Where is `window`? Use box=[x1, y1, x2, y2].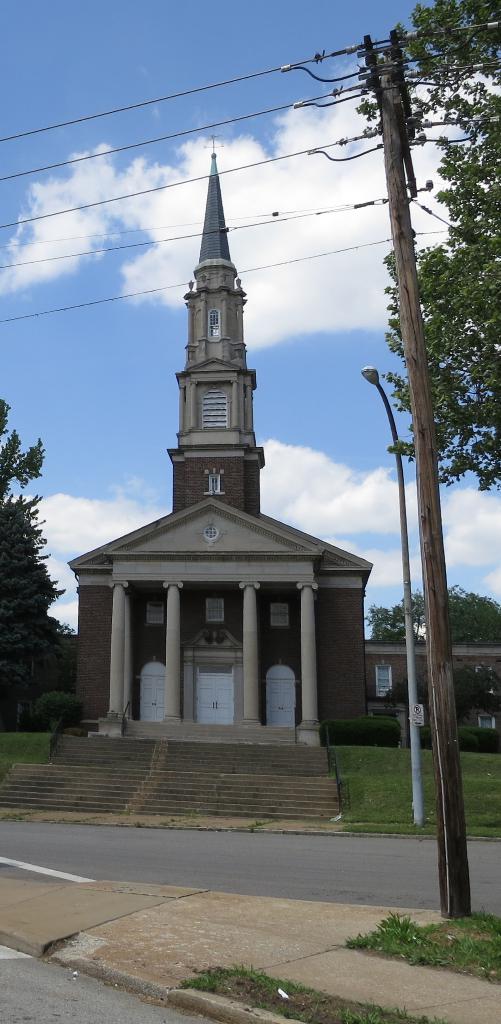
box=[210, 474, 222, 489].
